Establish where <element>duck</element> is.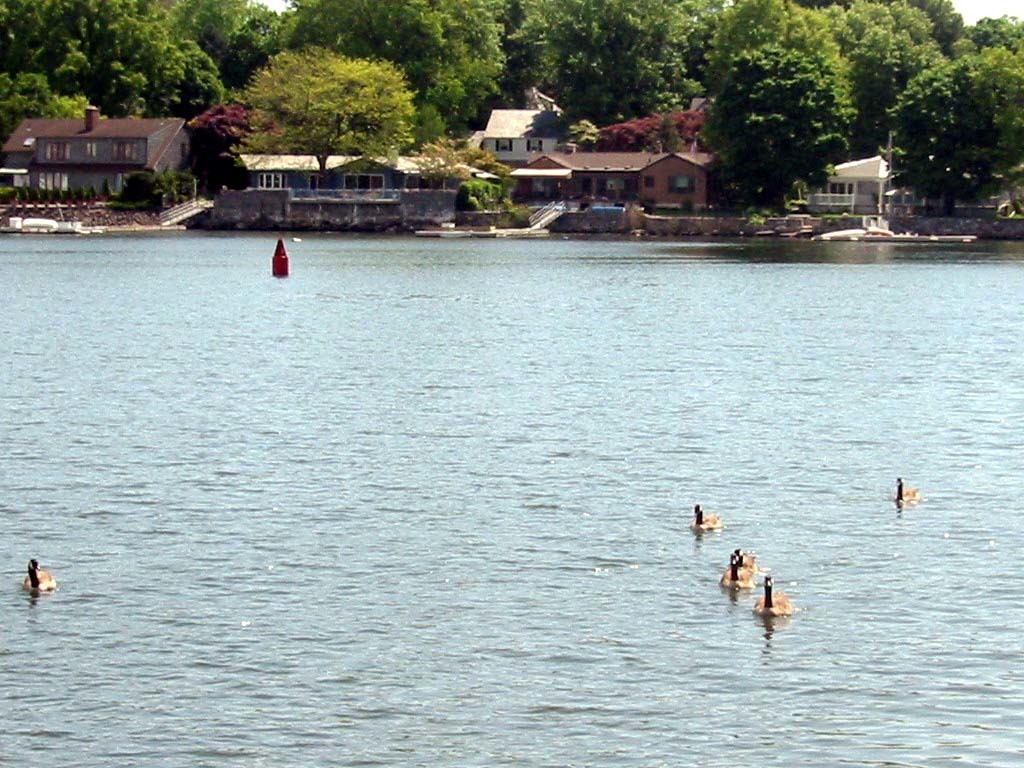
Established at 716, 549, 758, 592.
